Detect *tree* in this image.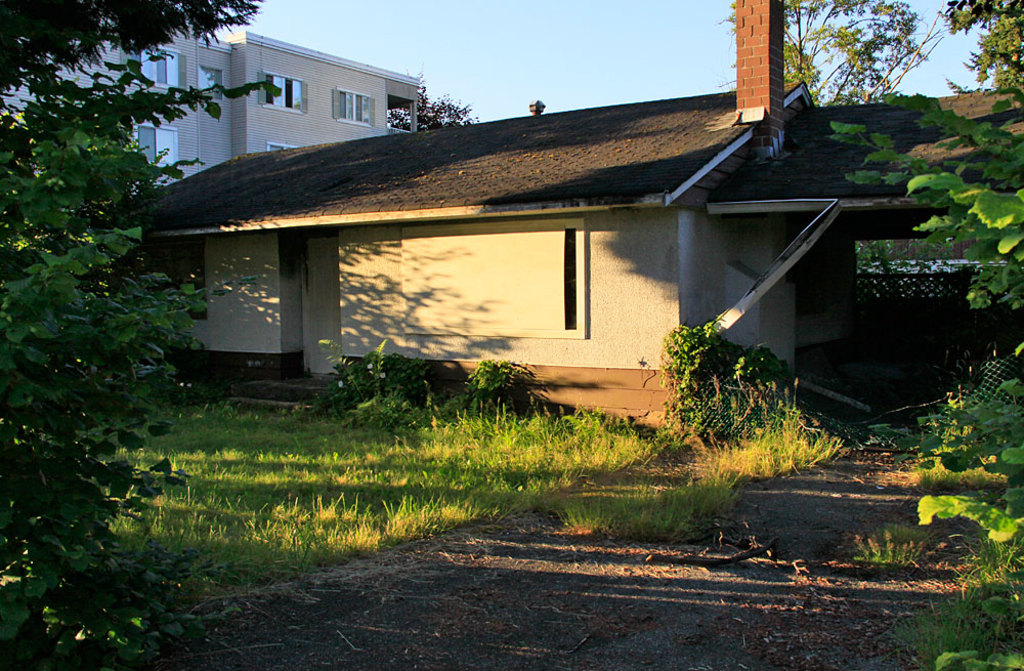
Detection: pyautogui.locateOnScreen(384, 68, 485, 125).
